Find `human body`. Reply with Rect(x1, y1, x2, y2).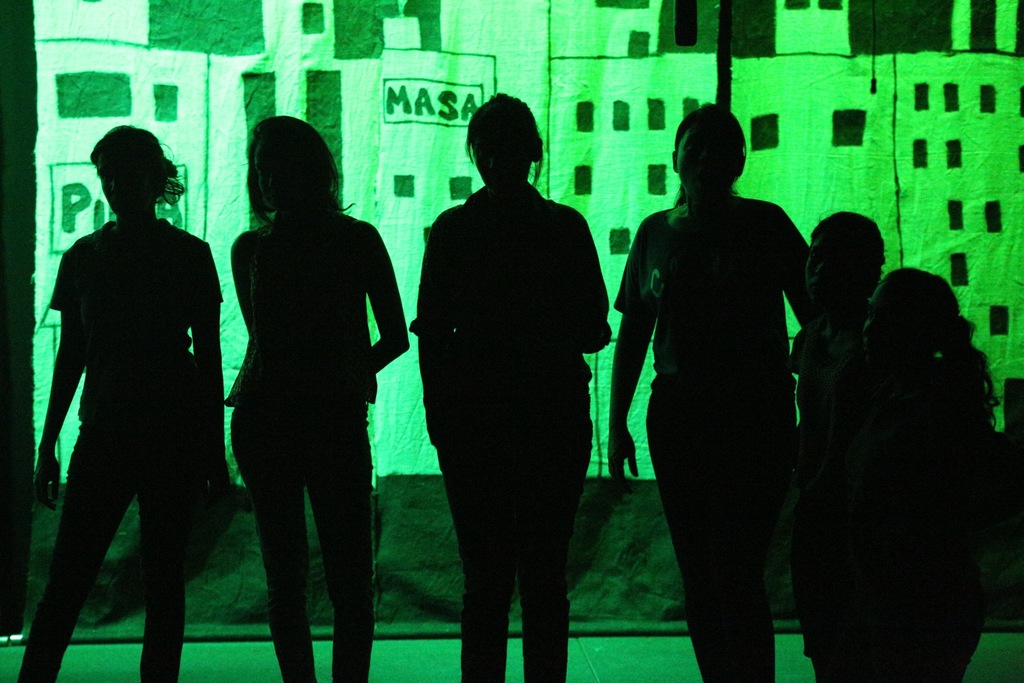
Rect(415, 93, 623, 682).
